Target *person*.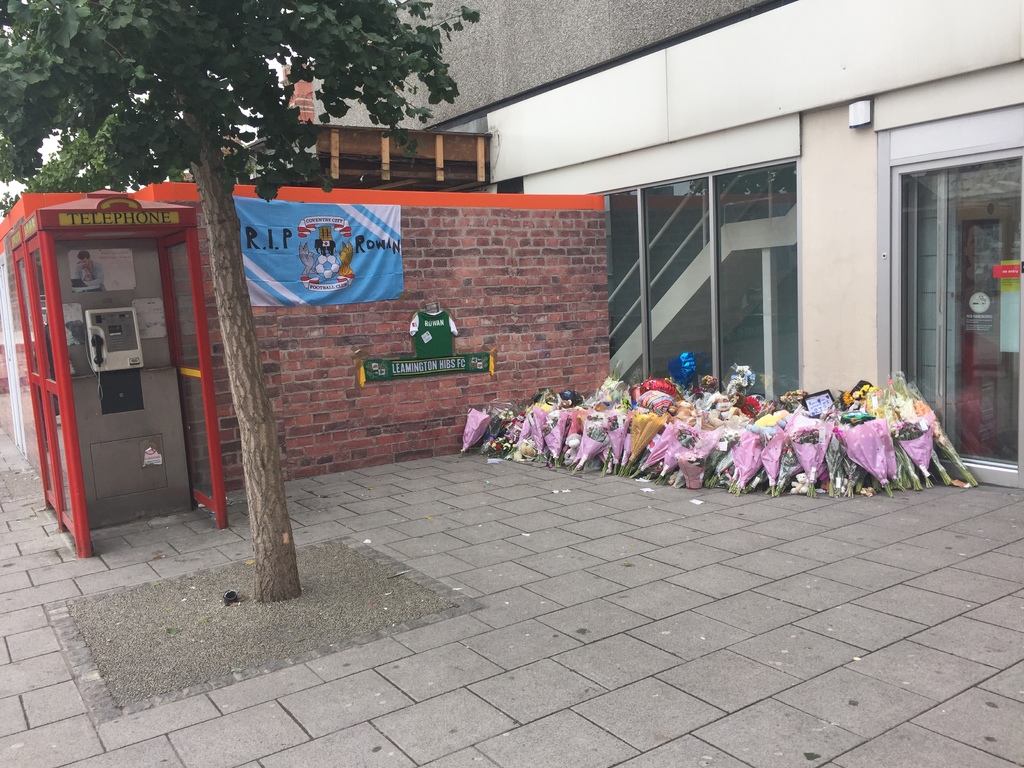
Target region: {"left": 74, "top": 248, "right": 102, "bottom": 287}.
